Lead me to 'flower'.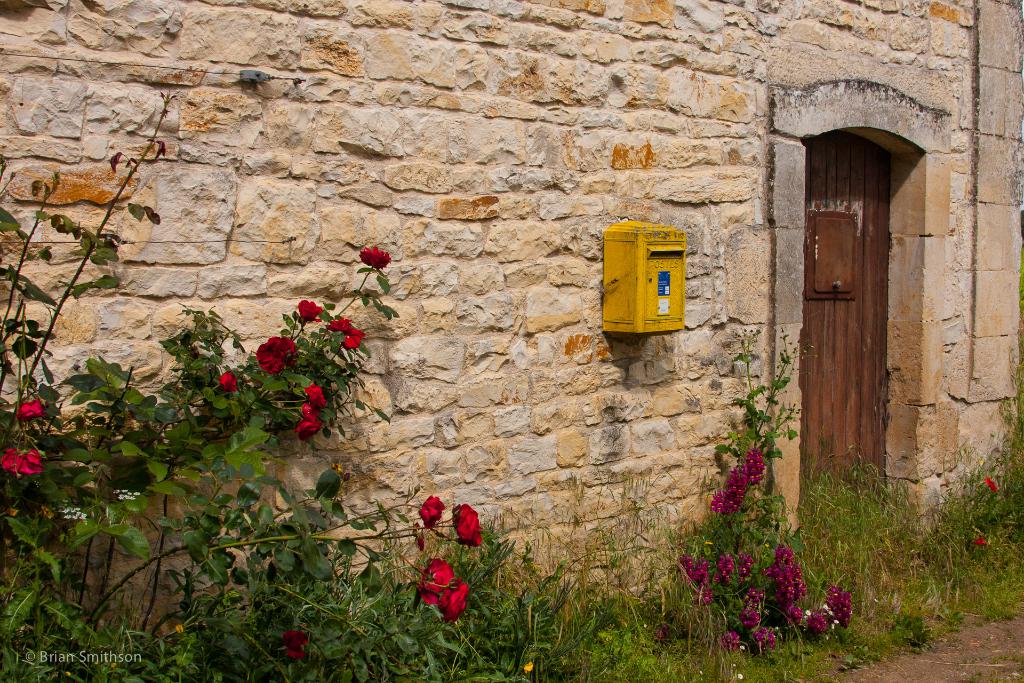
Lead to Rect(294, 404, 330, 441).
